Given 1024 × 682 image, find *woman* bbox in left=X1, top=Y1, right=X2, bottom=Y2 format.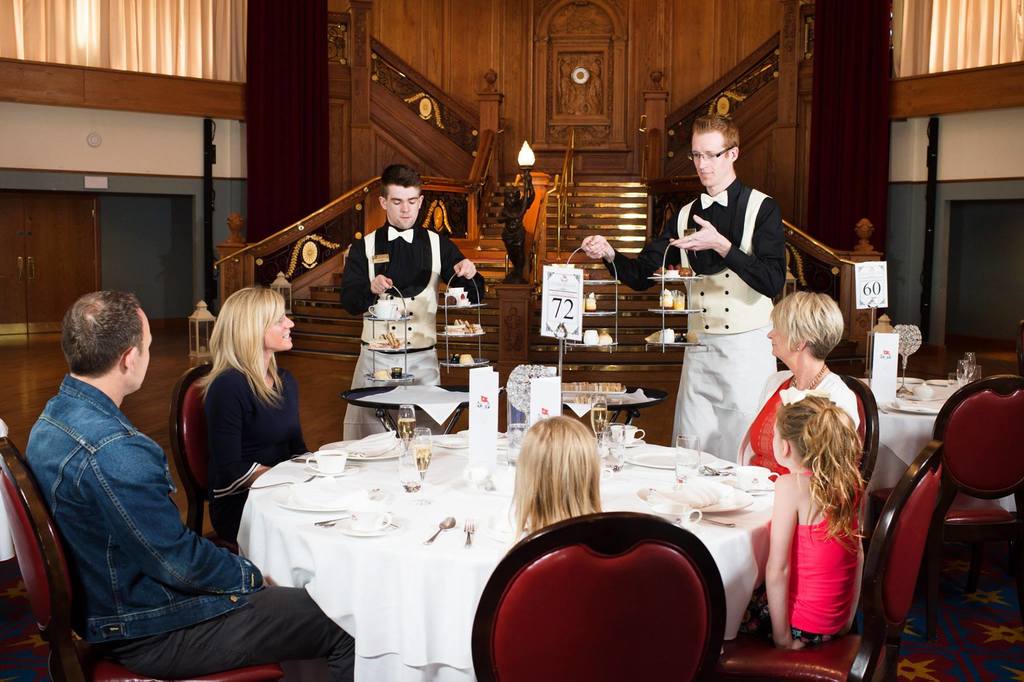
left=159, top=277, right=319, bottom=574.
